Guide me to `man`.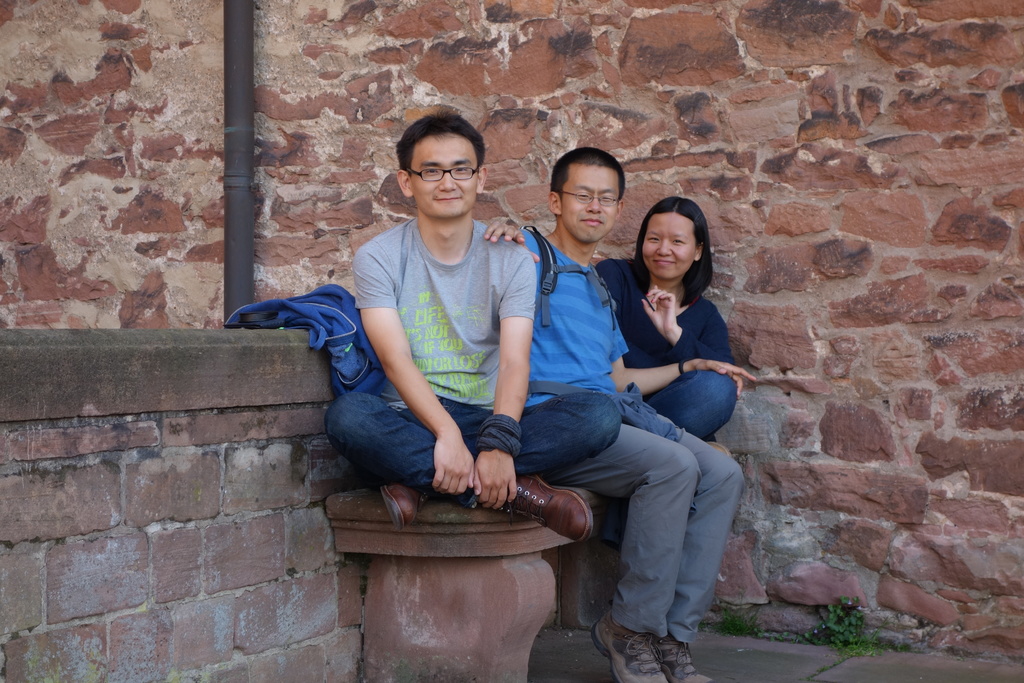
Guidance: pyautogui.locateOnScreen(477, 148, 738, 649).
